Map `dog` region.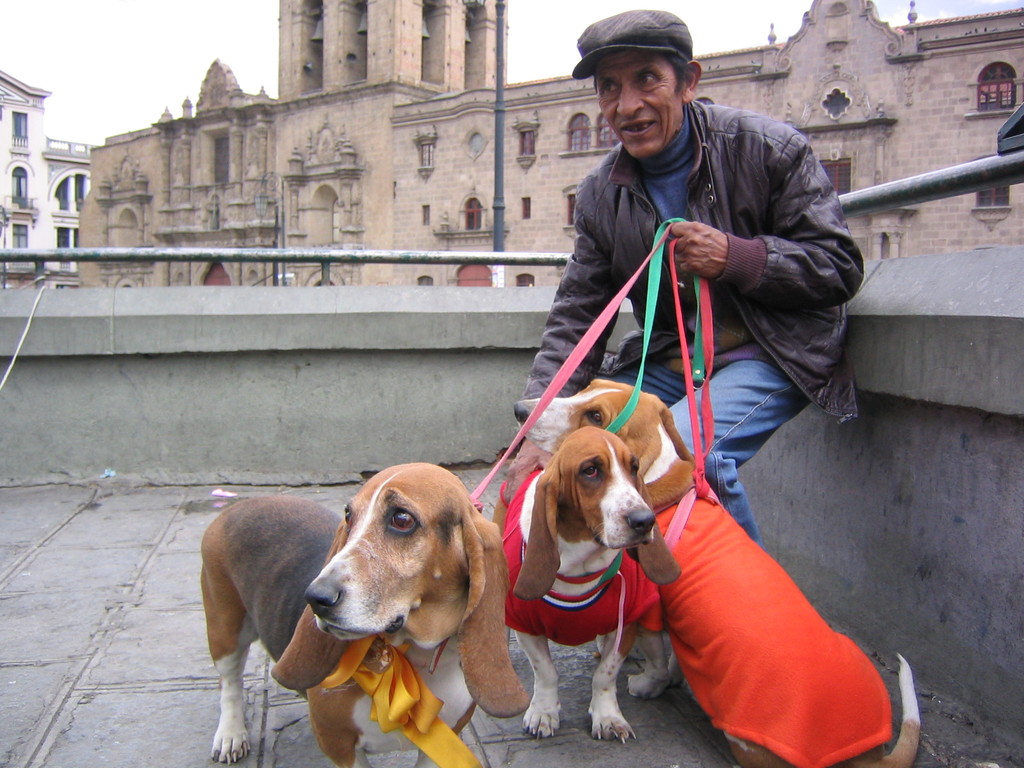
Mapped to select_region(514, 378, 916, 767).
